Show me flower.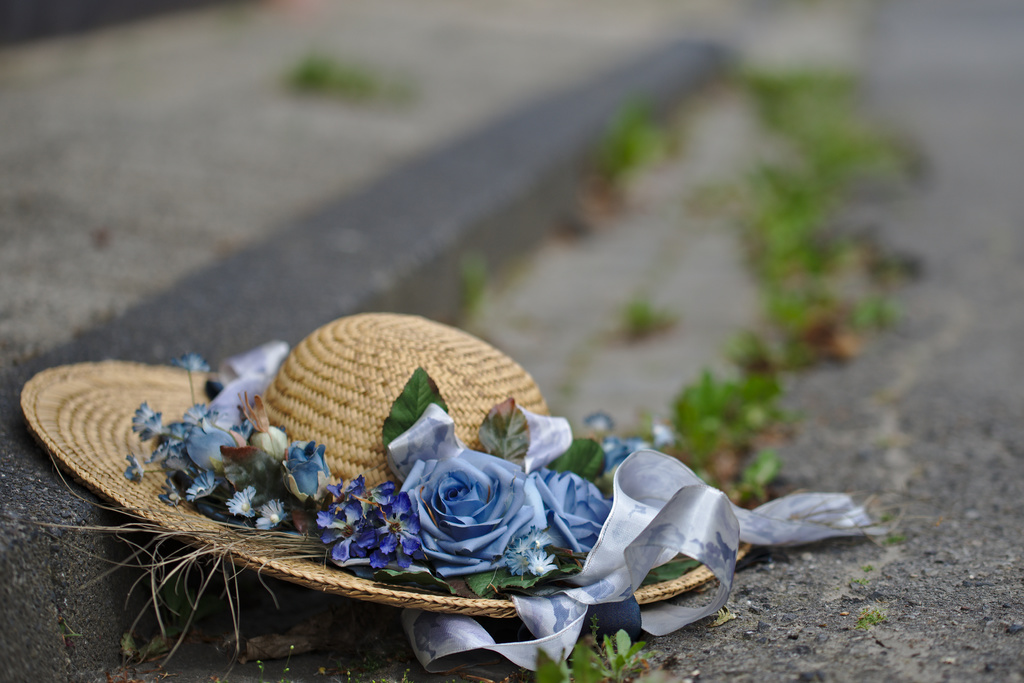
flower is here: crop(226, 486, 257, 518).
